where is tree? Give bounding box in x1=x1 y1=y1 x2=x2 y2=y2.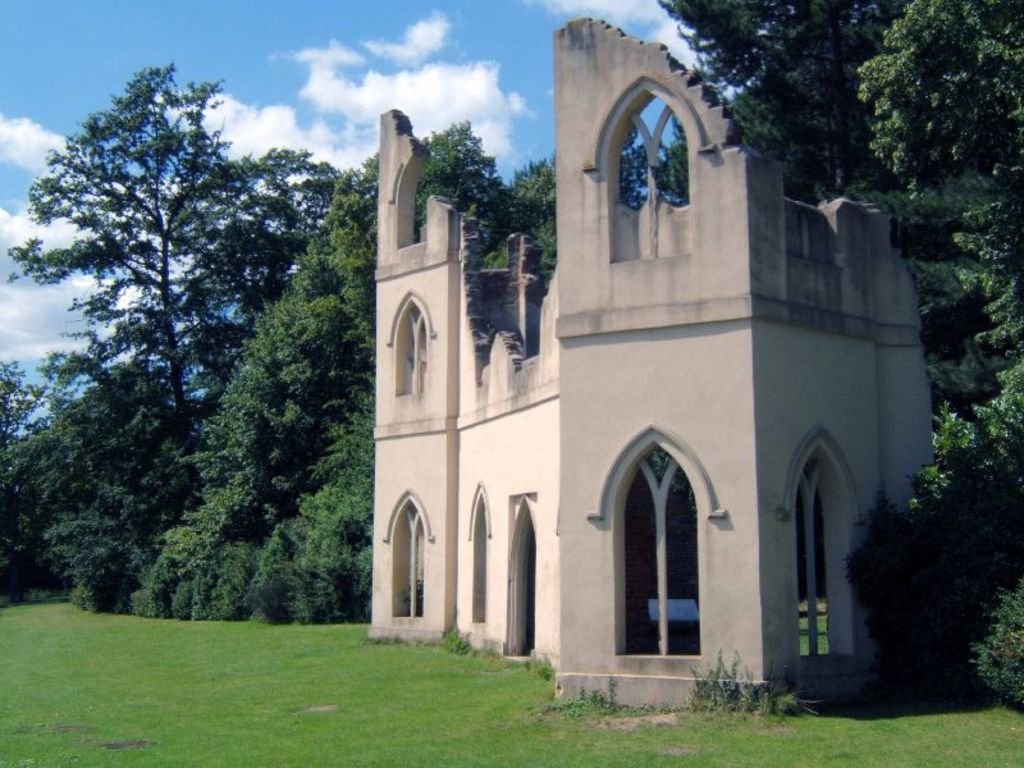
x1=152 y1=406 x2=375 y2=632.
